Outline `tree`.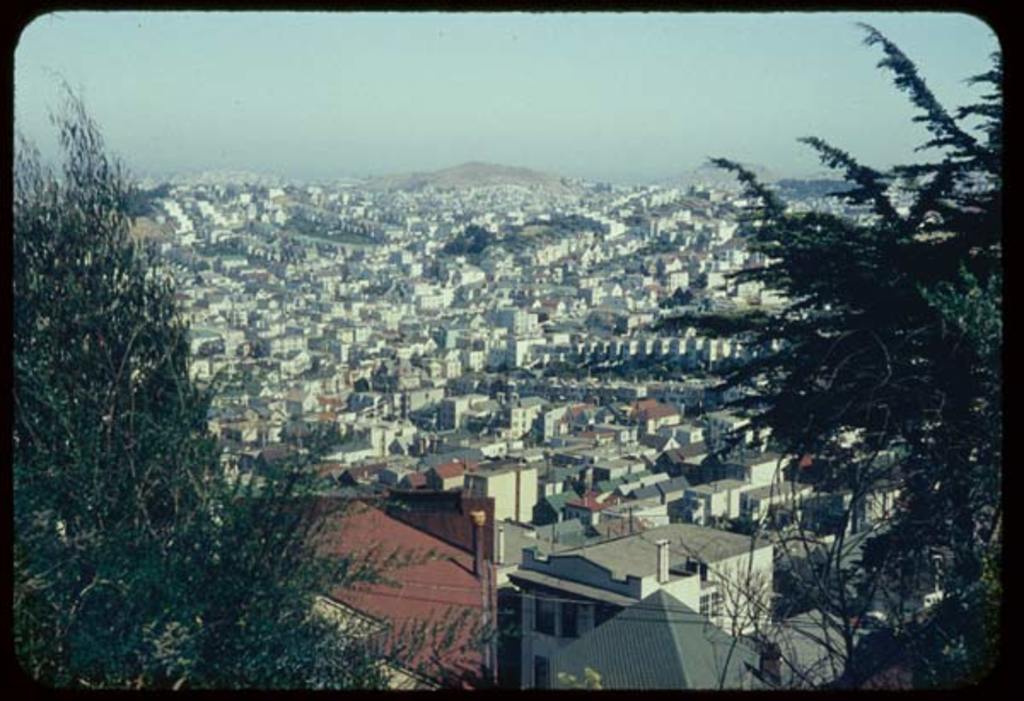
Outline: box=[681, 295, 691, 304].
